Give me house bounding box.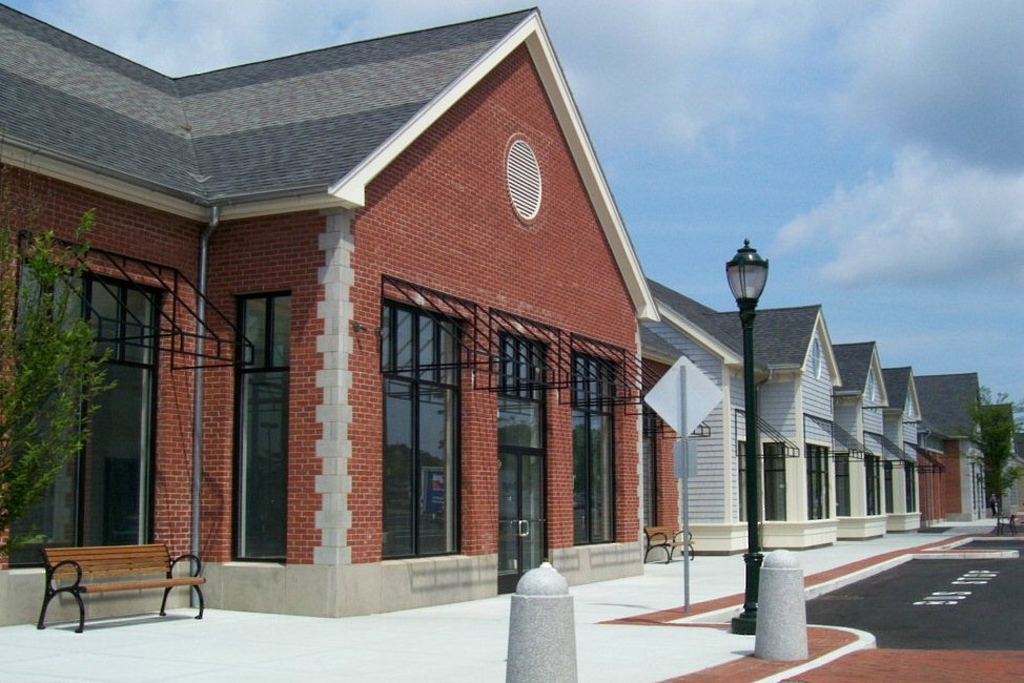
<bbox>636, 277, 921, 551</bbox>.
